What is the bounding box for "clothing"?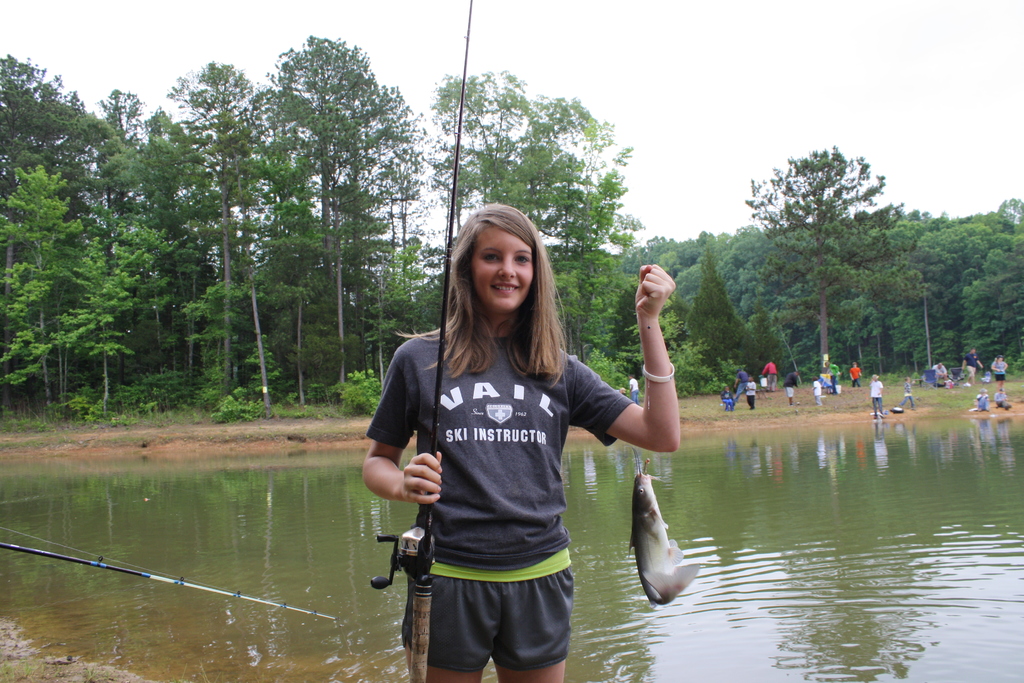
<box>870,381,884,413</box>.
